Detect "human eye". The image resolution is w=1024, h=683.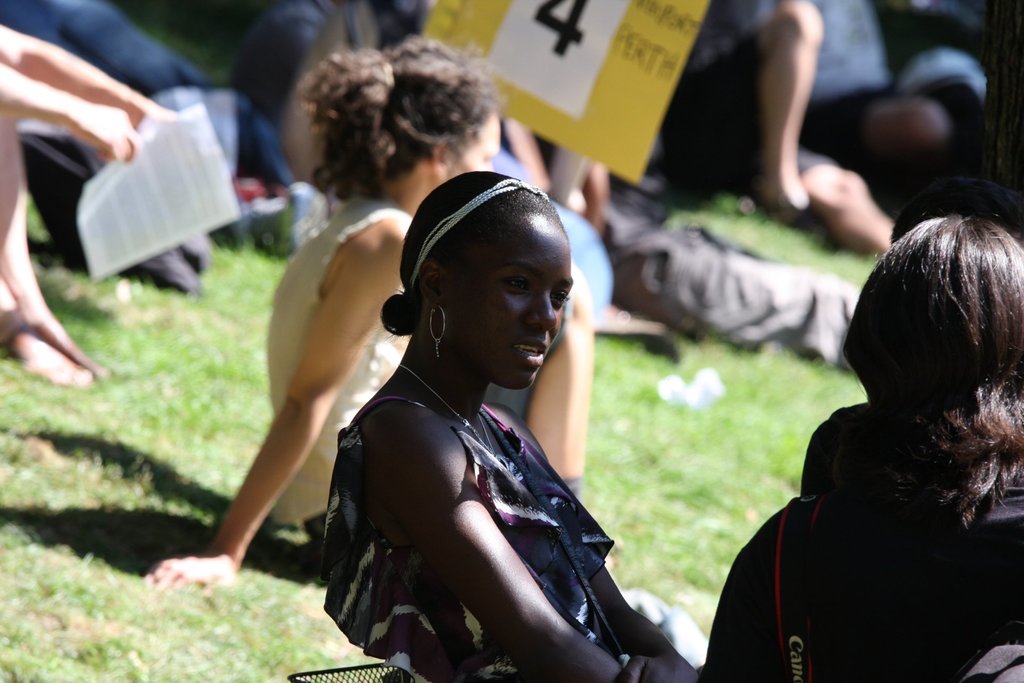
{"x1": 504, "y1": 274, "x2": 531, "y2": 292}.
